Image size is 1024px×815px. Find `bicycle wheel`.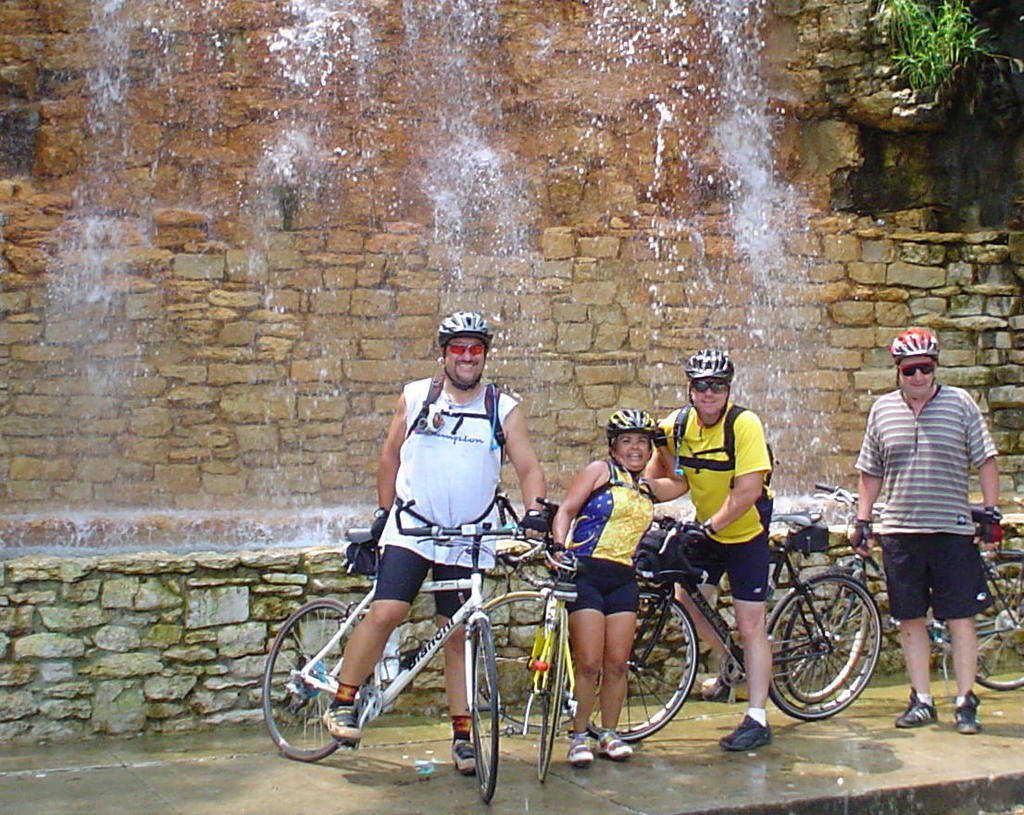
pyautogui.locateOnScreen(780, 577, 868, 703).
